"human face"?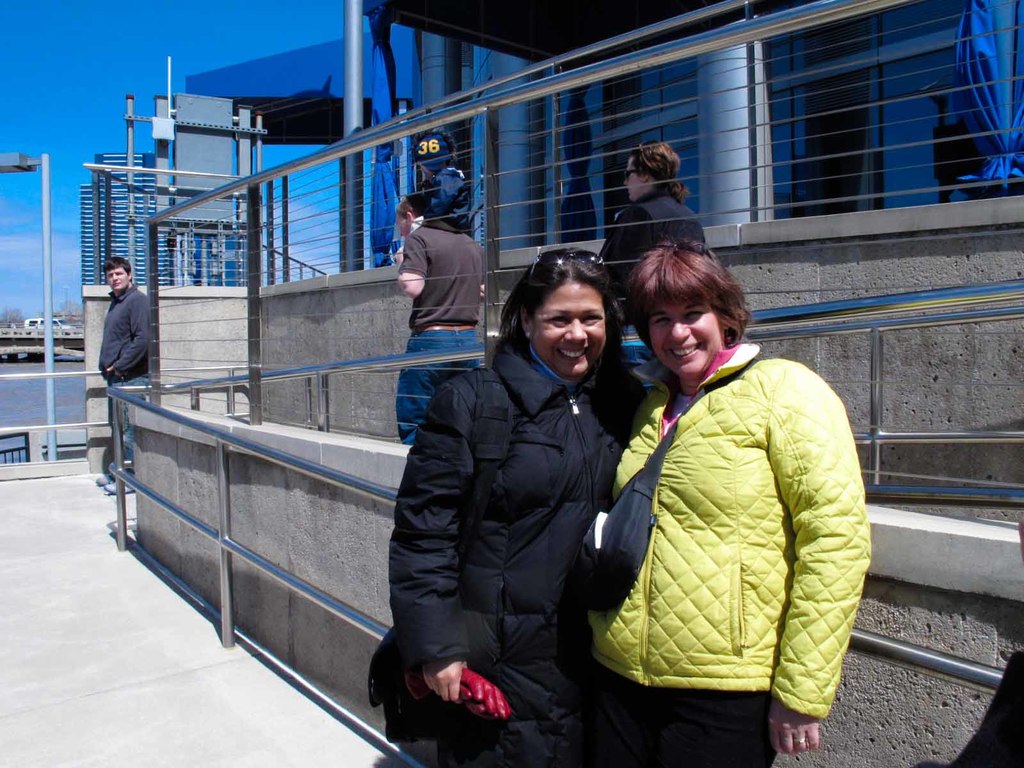
Rect(525, 274, 598, 380)
